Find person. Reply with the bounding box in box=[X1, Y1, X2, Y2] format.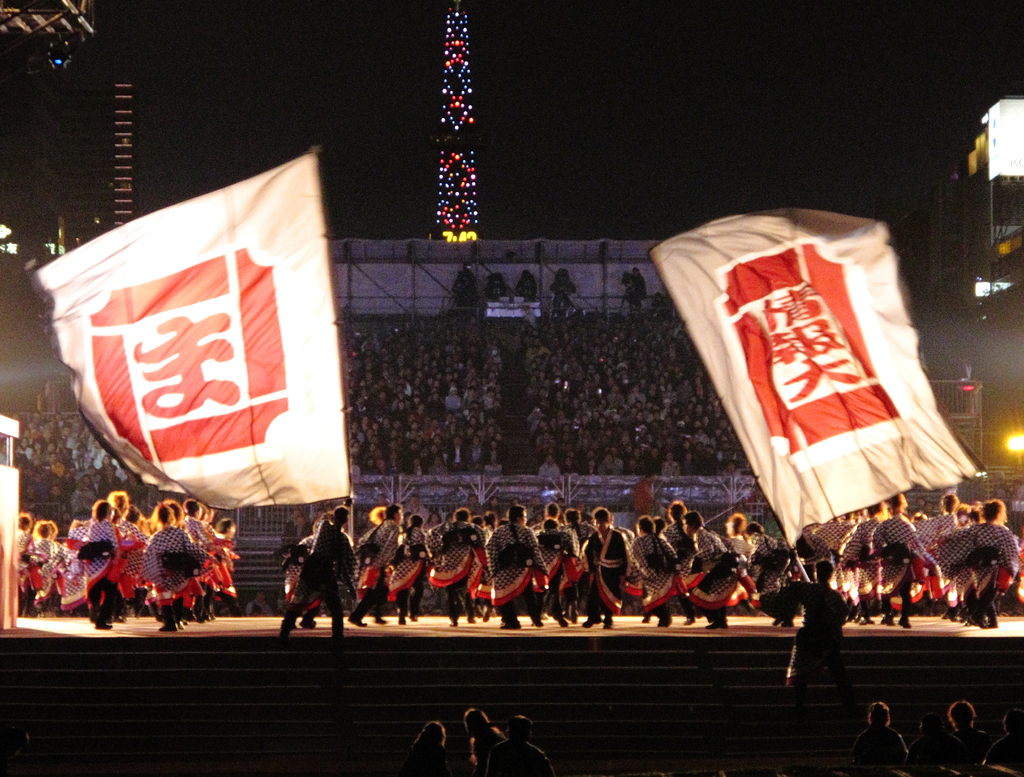
box=[18, 487, 248, 631].
